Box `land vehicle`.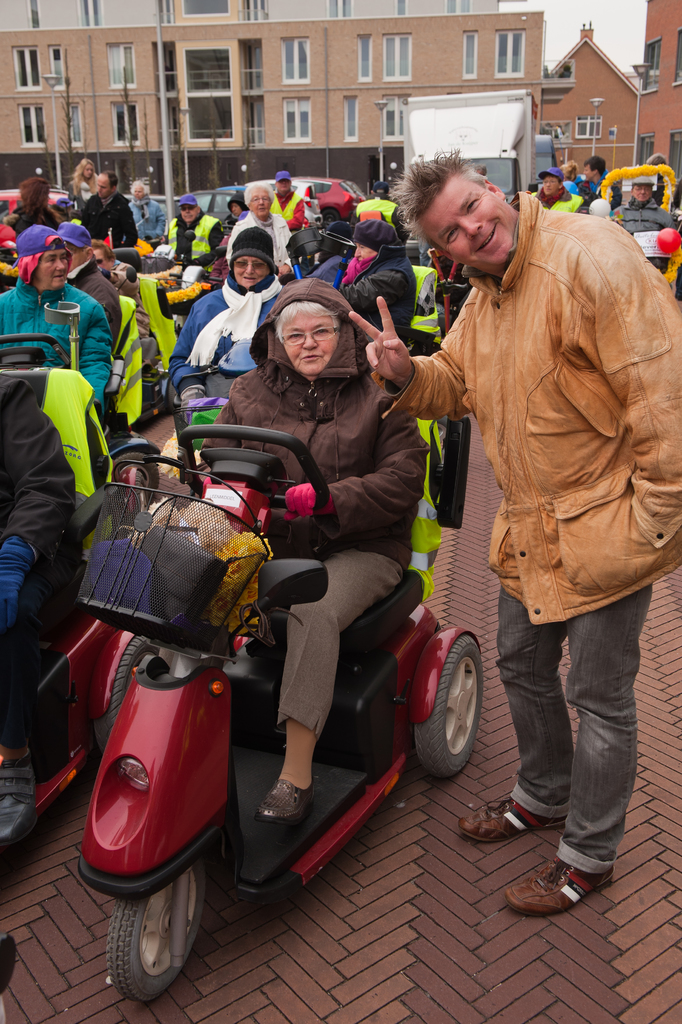
x1=244, y1=171, x2=367, y2=211.
